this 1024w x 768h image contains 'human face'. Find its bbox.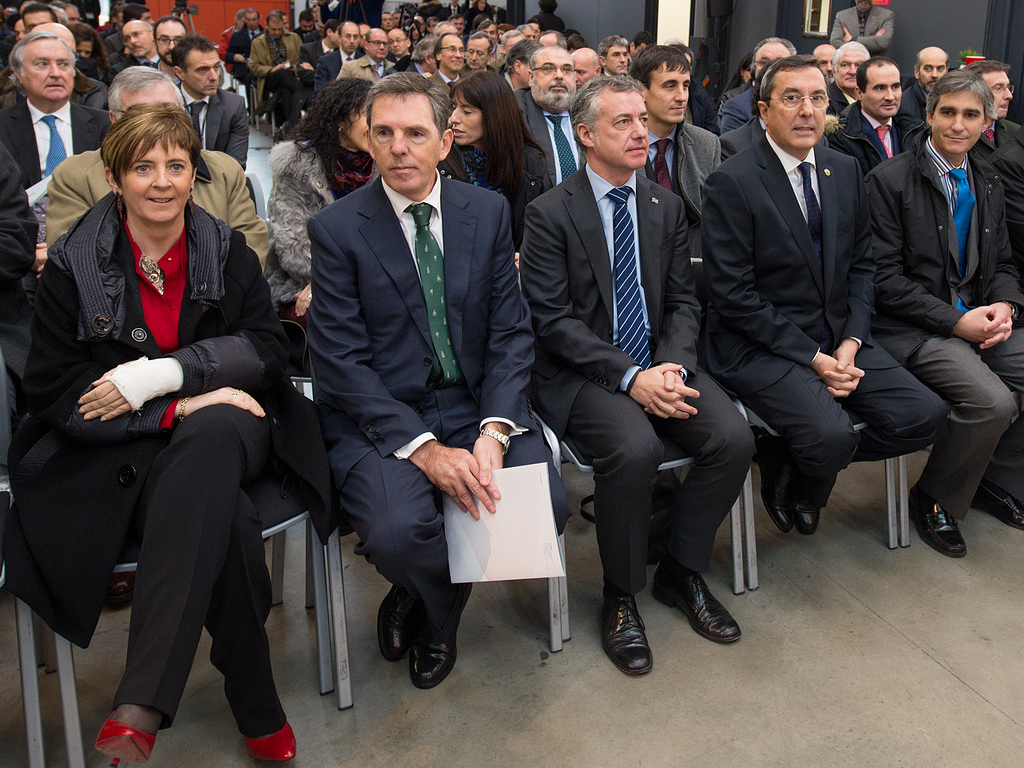
rect(598, 99, 653, 168).
